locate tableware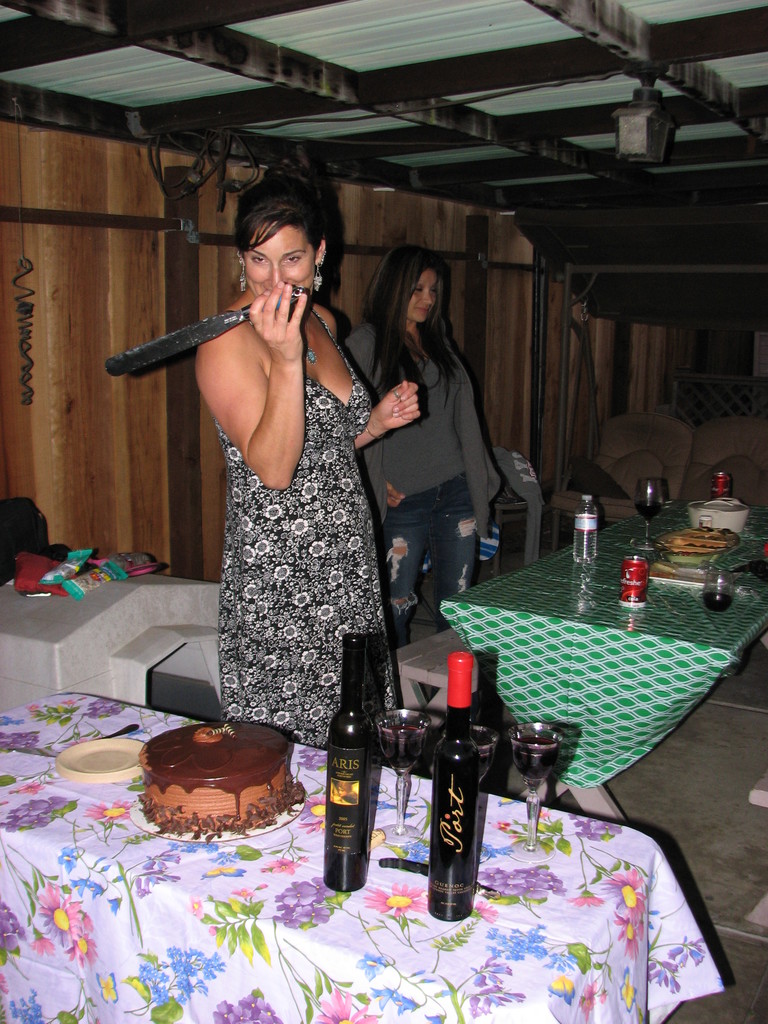
select_region(374, 700, 429, 845)
